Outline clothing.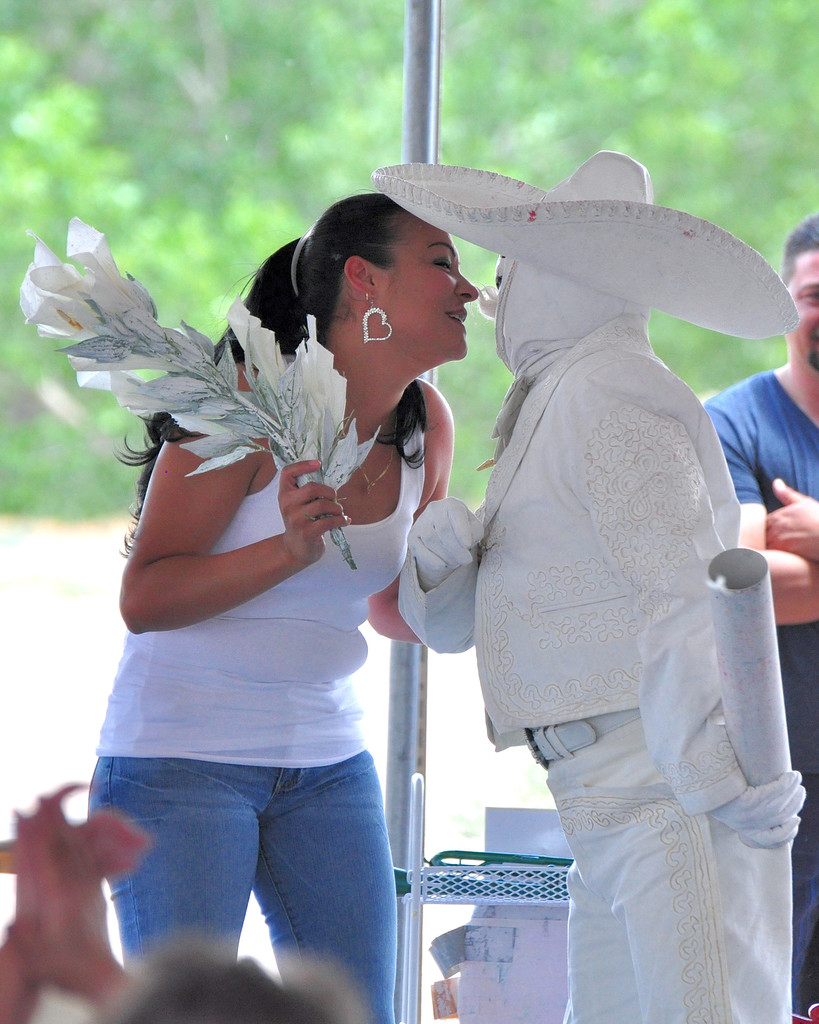
Outline: <region>84, 390, 436, 1021</region>.
